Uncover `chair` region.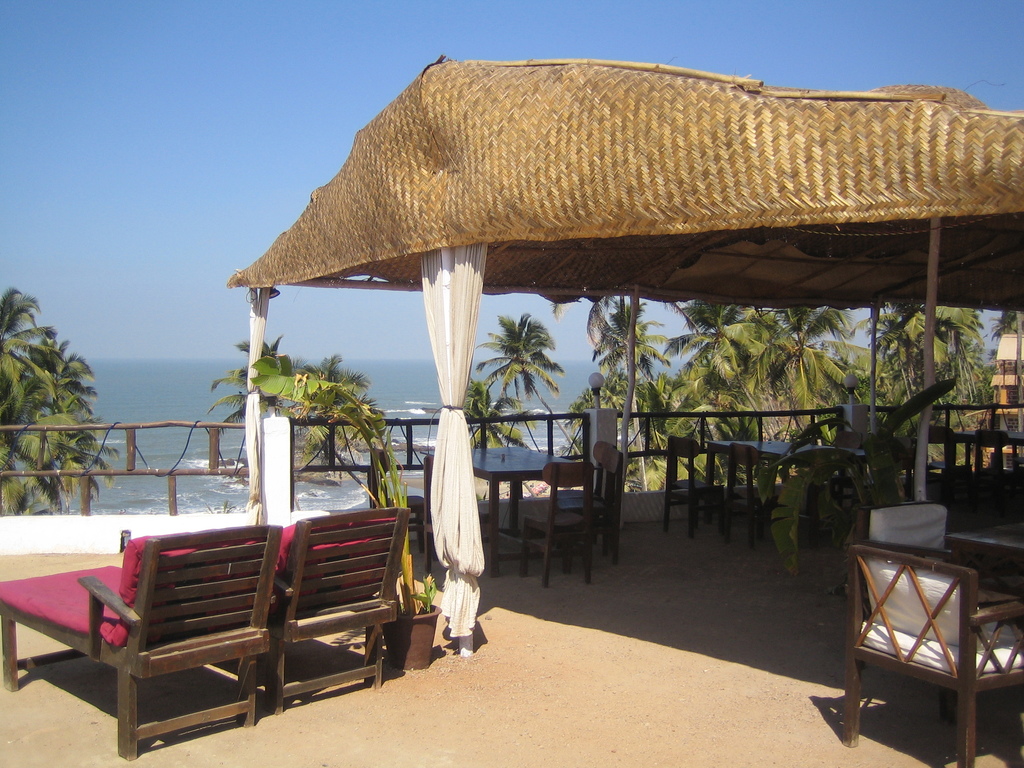
Uncovered: <region>971, 429, 1016, 487</region>.
